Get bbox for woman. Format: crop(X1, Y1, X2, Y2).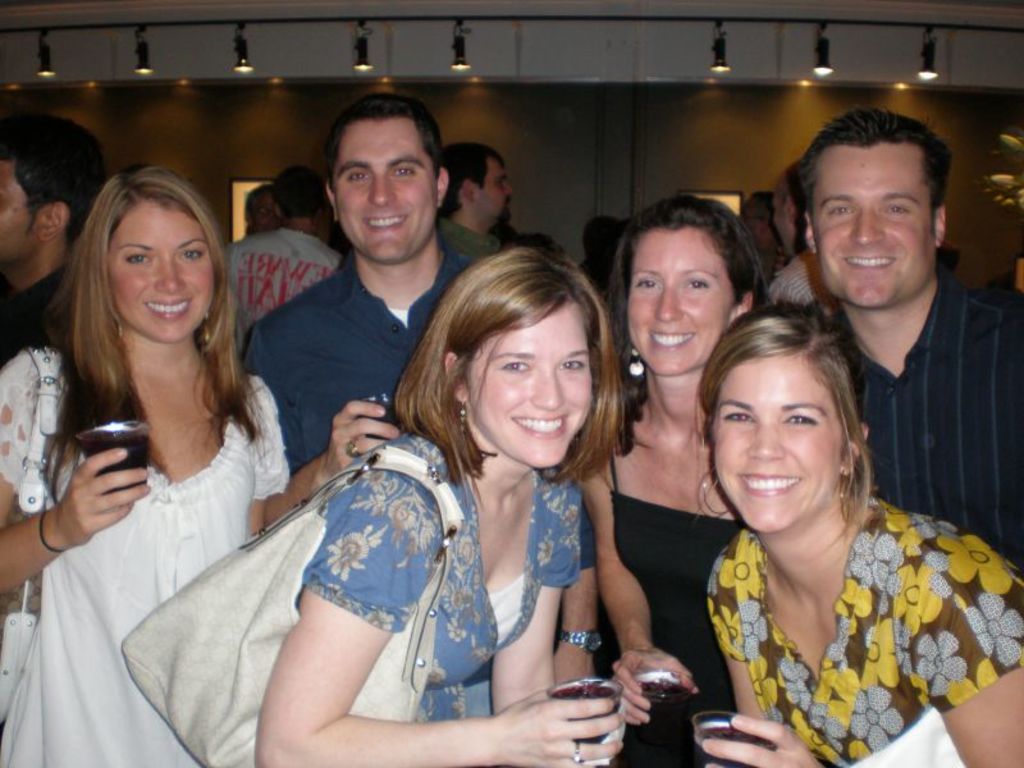
crop(0, 168, 316, 767).
